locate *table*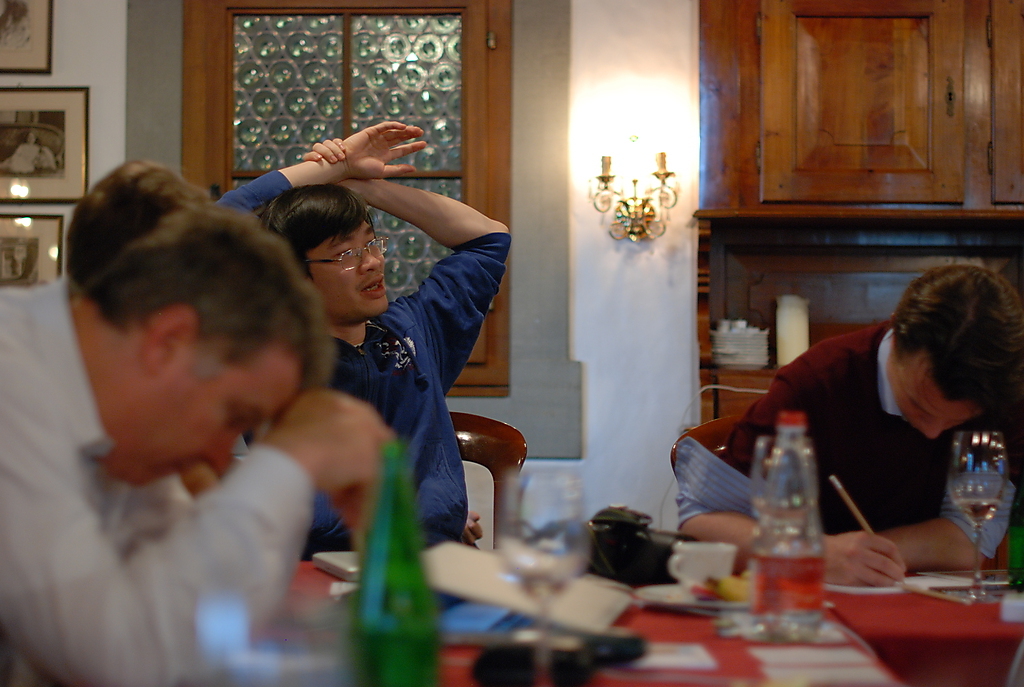
l=423, t=561, r=1023, b=686
